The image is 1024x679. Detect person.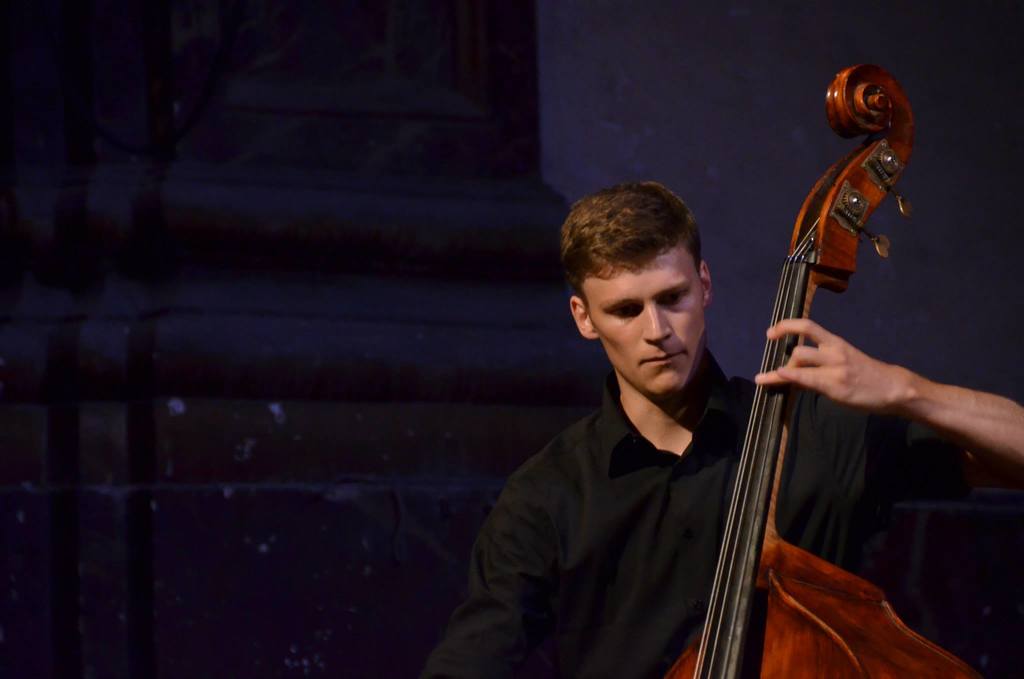
Detection: 483,146,792,674.
